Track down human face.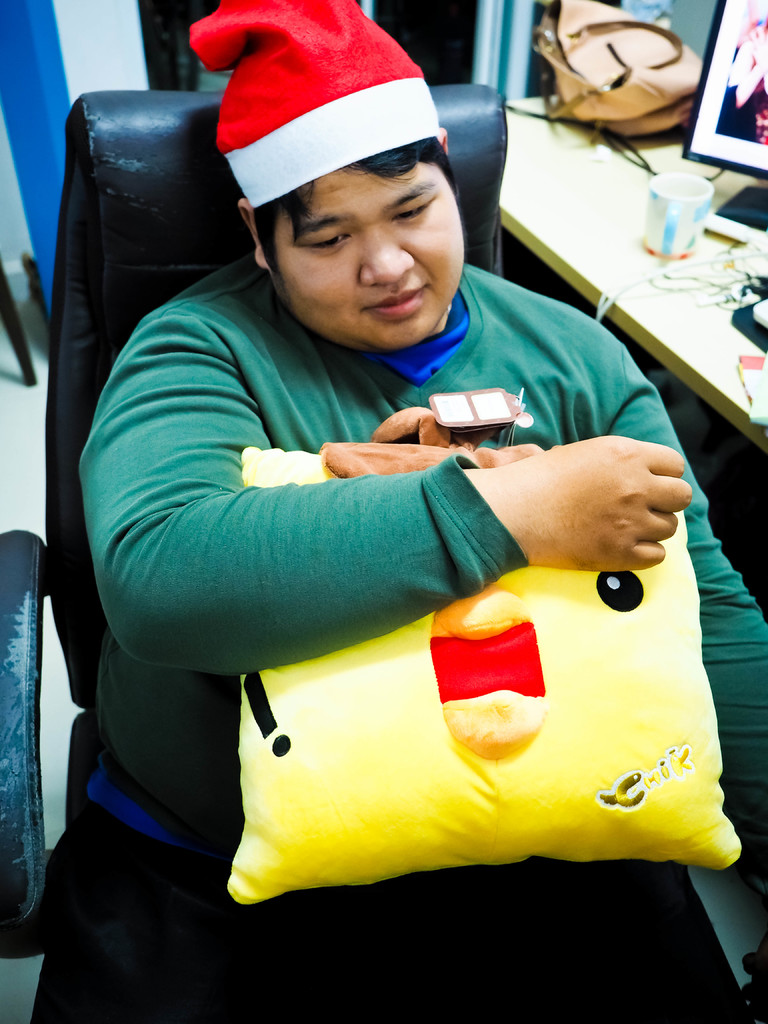
Tracked to crop(281, 149, 460, 350).
